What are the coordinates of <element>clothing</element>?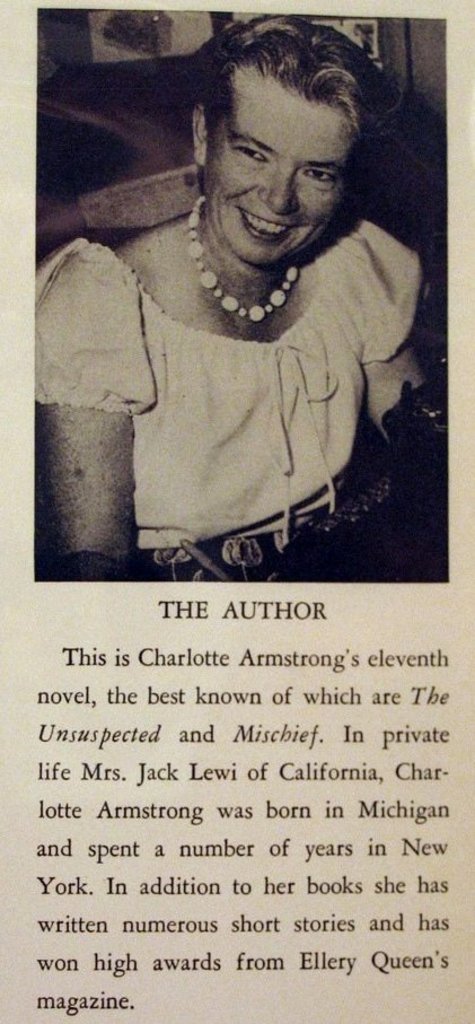
(36,106,426,623).
